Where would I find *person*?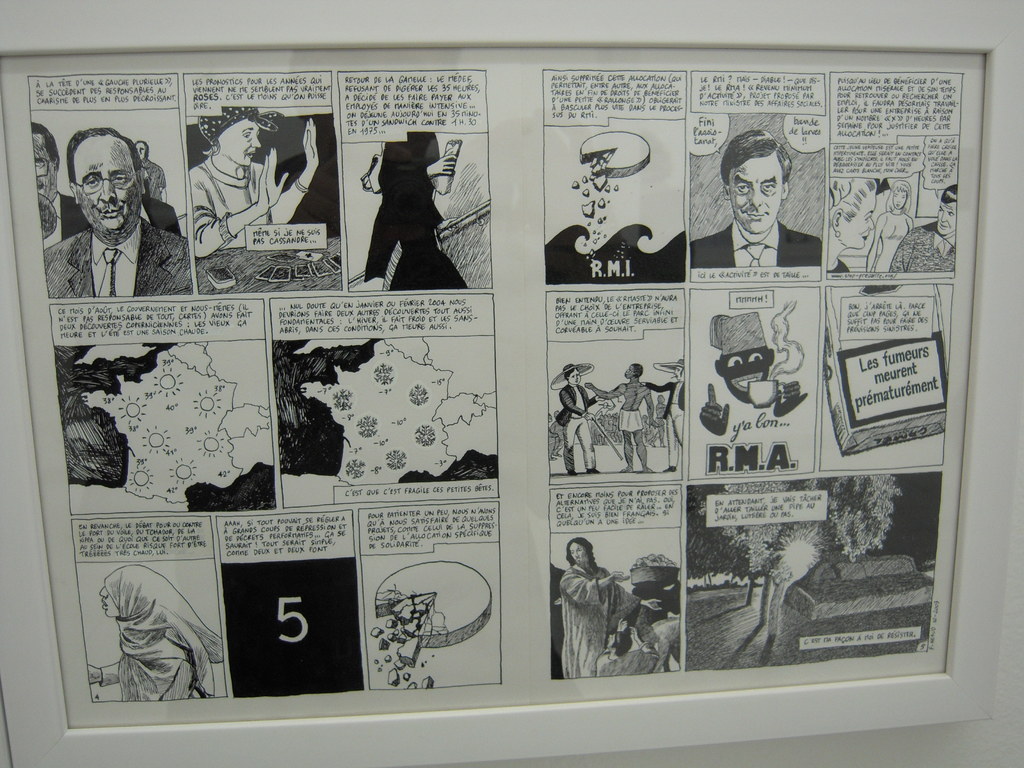
At box=[637, 356, 684, 460].
